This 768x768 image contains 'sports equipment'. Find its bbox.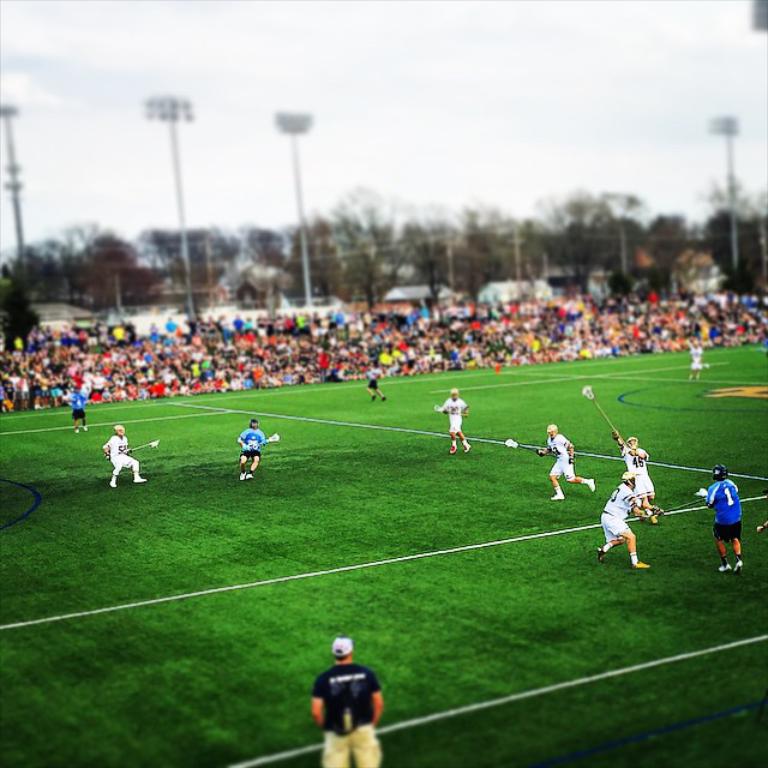
bbox=[256, 432, 282, 449].
